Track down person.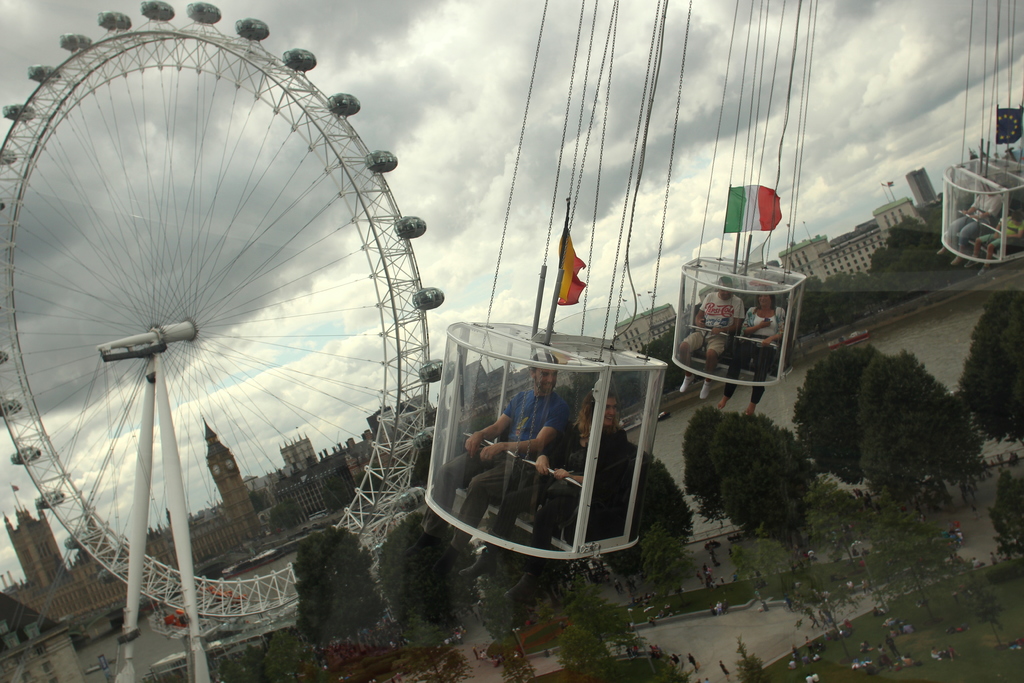
Tracked to l=708, t=550, r=721, b=565.
